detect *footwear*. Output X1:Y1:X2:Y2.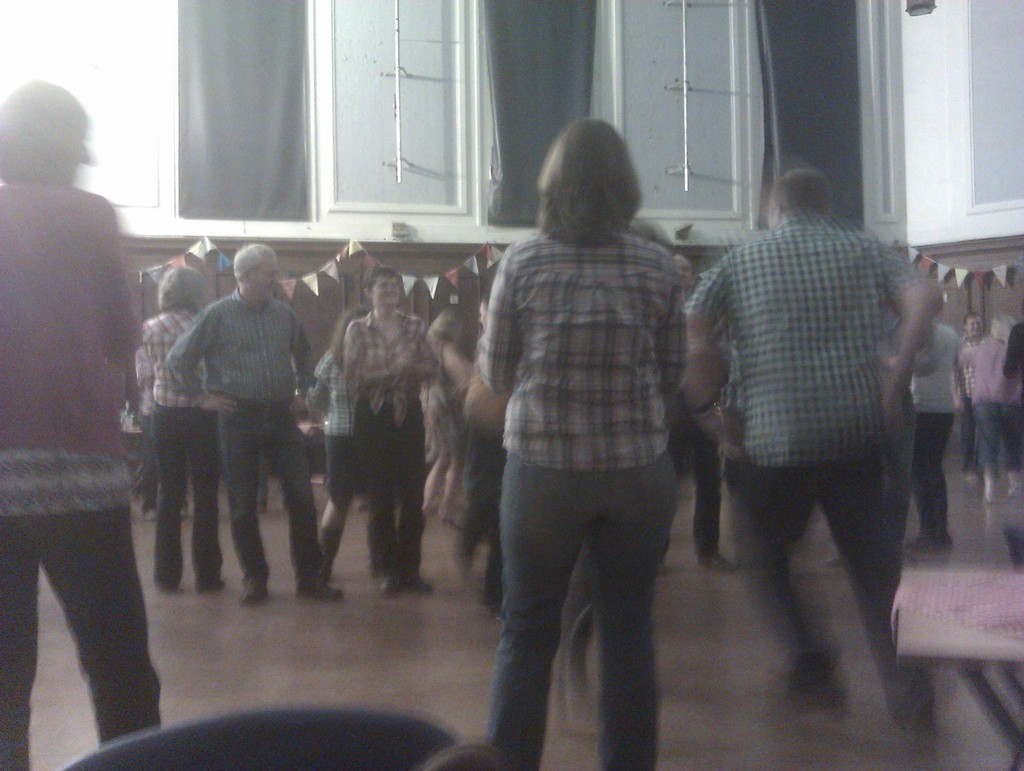
239:581:268:605.
